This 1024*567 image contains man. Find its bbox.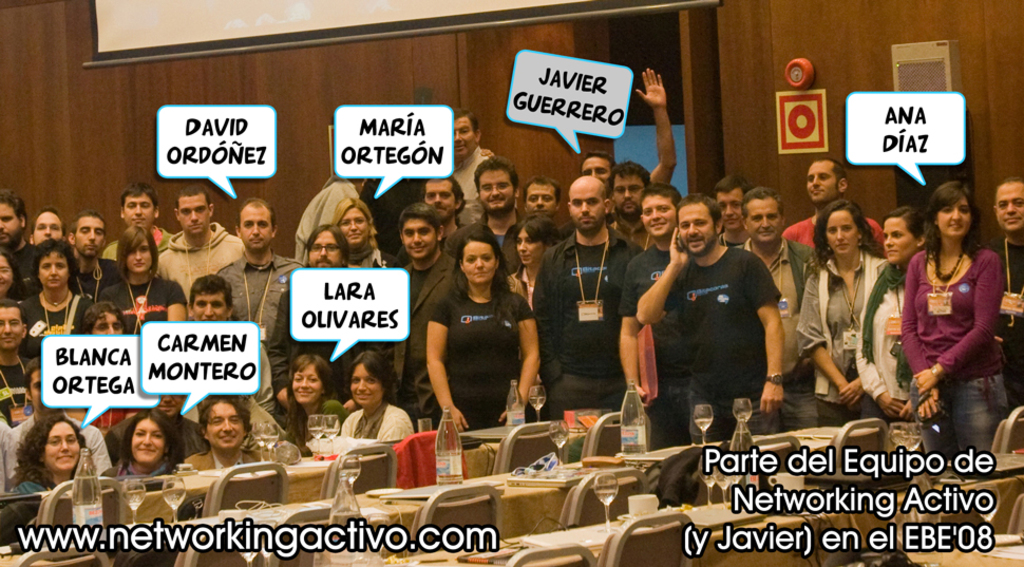
Rect(154, 183, 240, 295).
